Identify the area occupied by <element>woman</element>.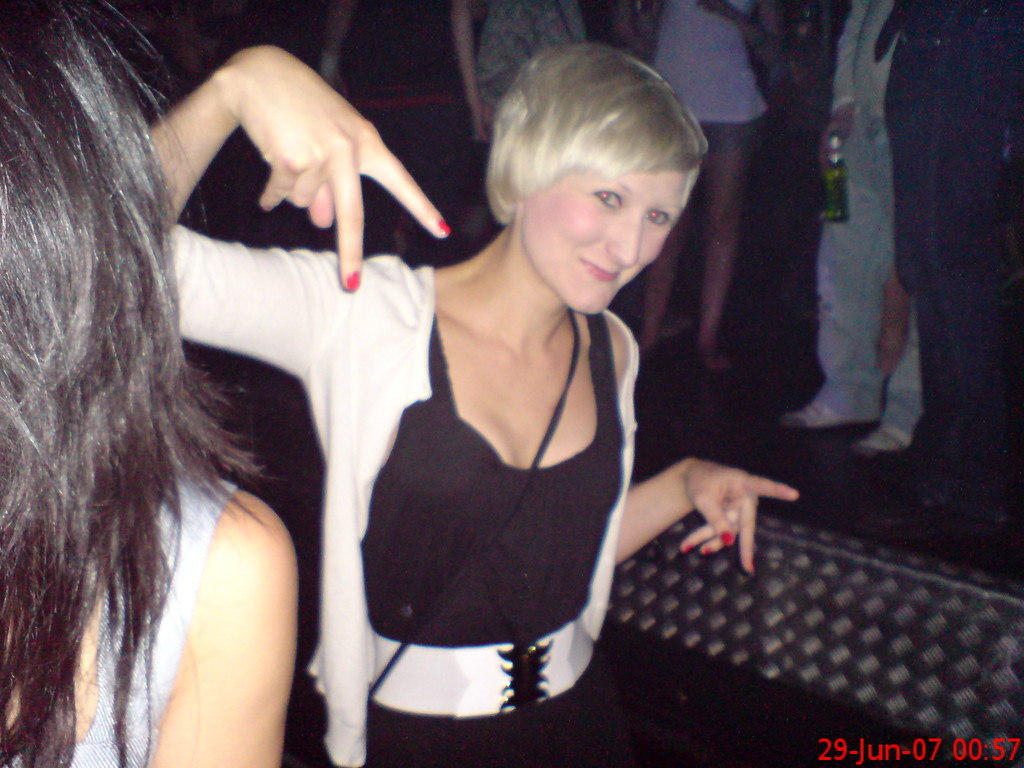
Area: Rect(0, 0, 297, 767).
